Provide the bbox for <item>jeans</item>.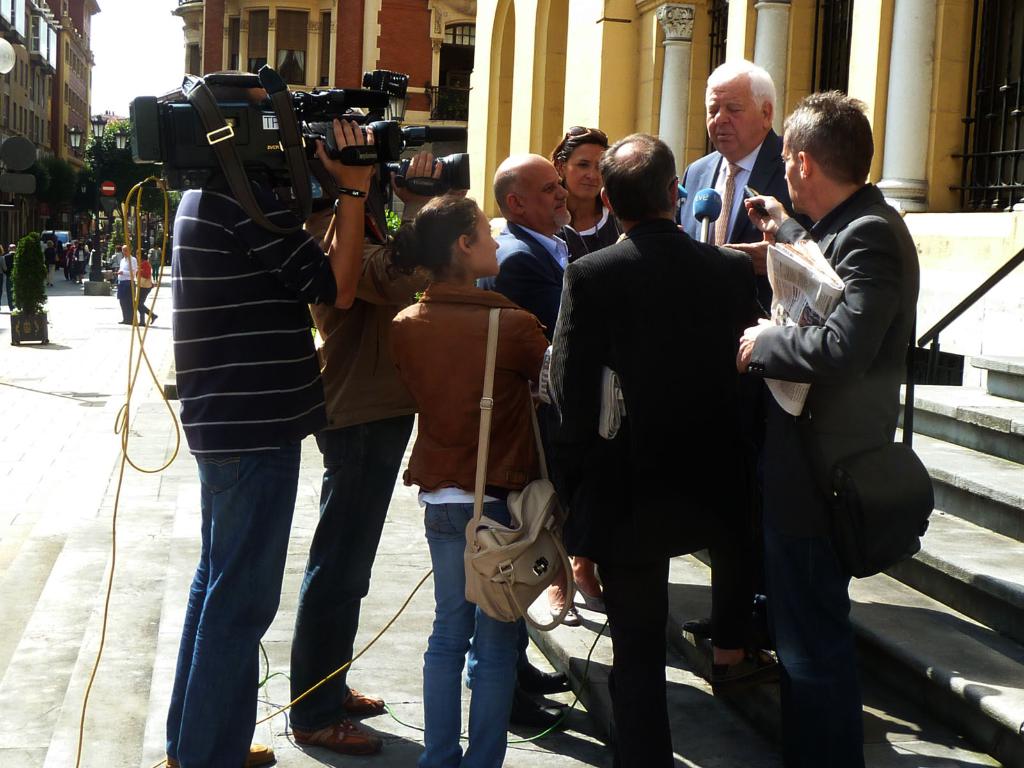
<region>163, 445, 298, 767</region>.
